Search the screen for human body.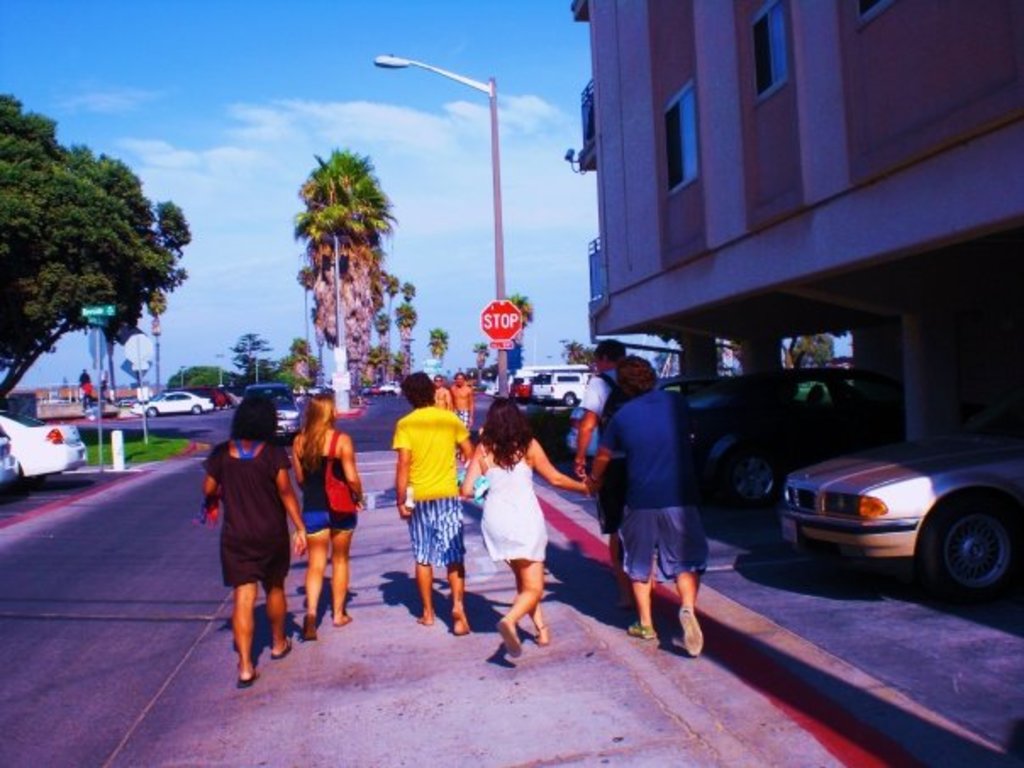
Found at box(395, 407, 475, 636).
